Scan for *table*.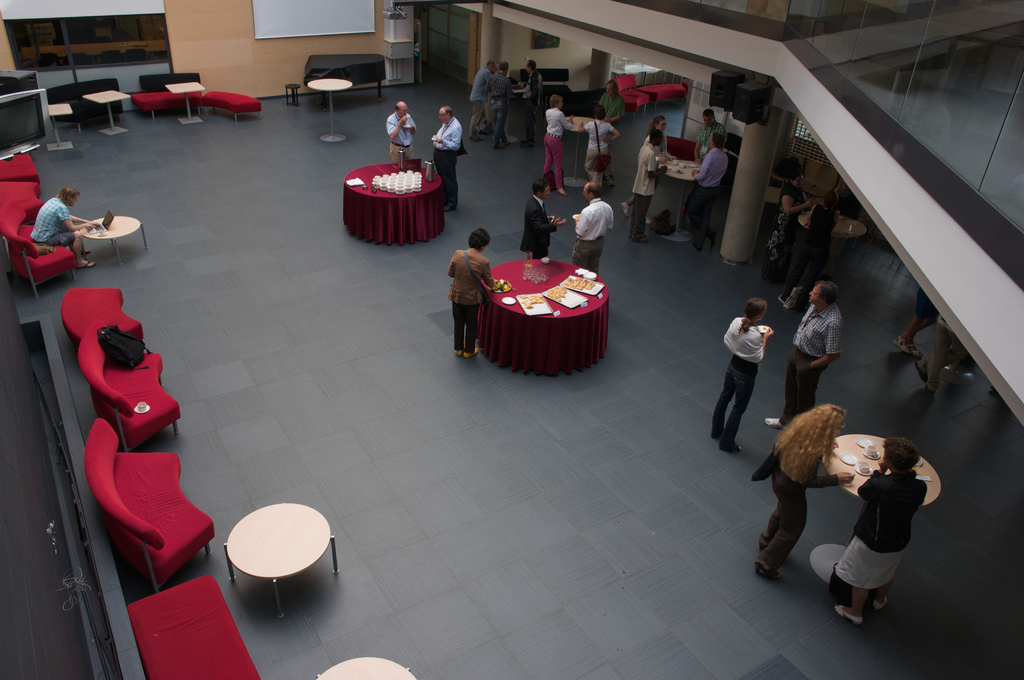
Scan result: (563, 113, 606, 189).
